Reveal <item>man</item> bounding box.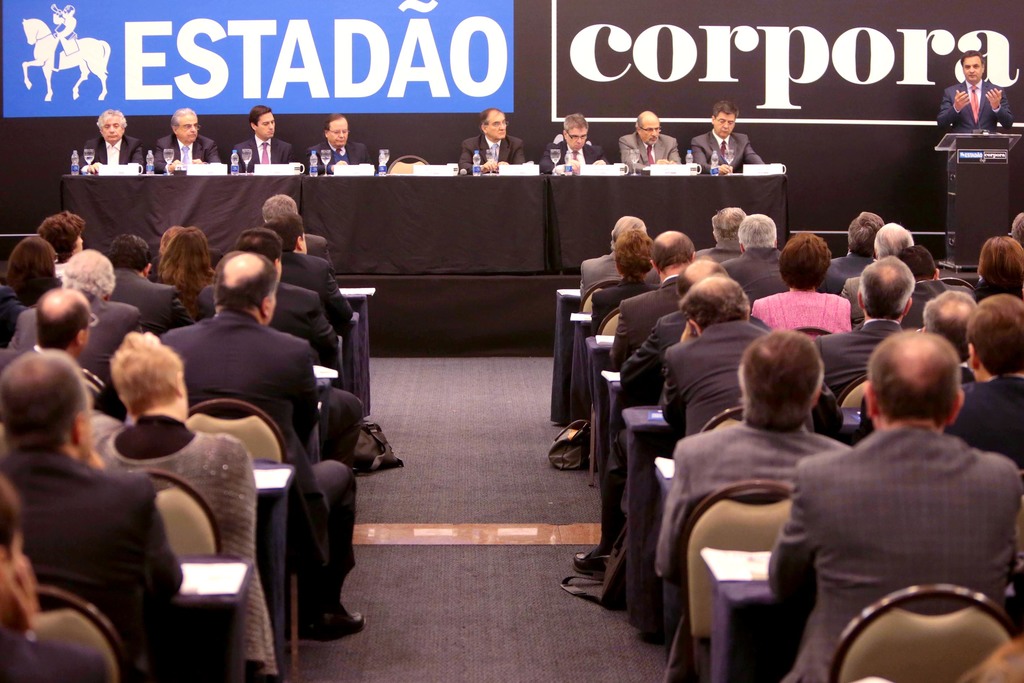
Revealed: left=618, top=107, right=679, bottom=170.
